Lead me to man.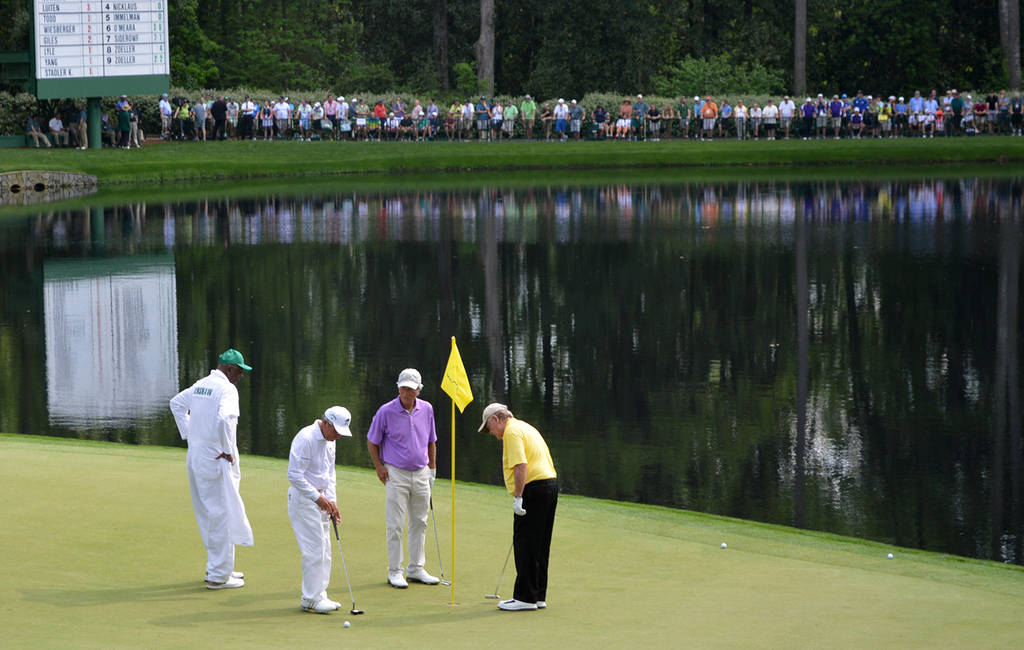
Lead to x1=310, y1=100, x2=323, y2=139.
